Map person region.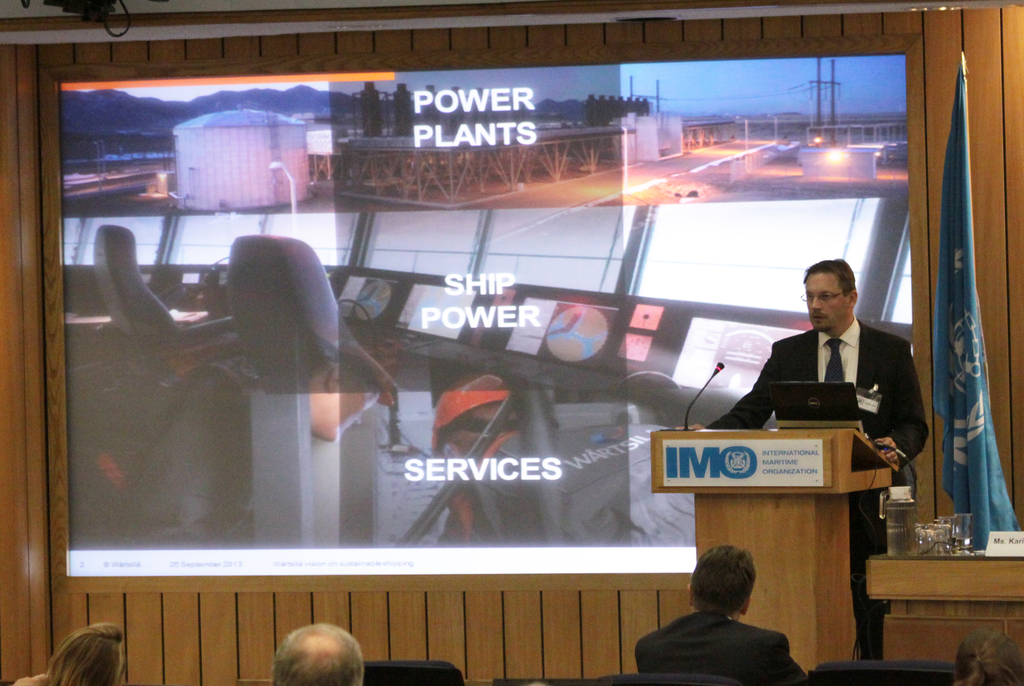
Mapped to bbox(676, 251, 930, 662).
